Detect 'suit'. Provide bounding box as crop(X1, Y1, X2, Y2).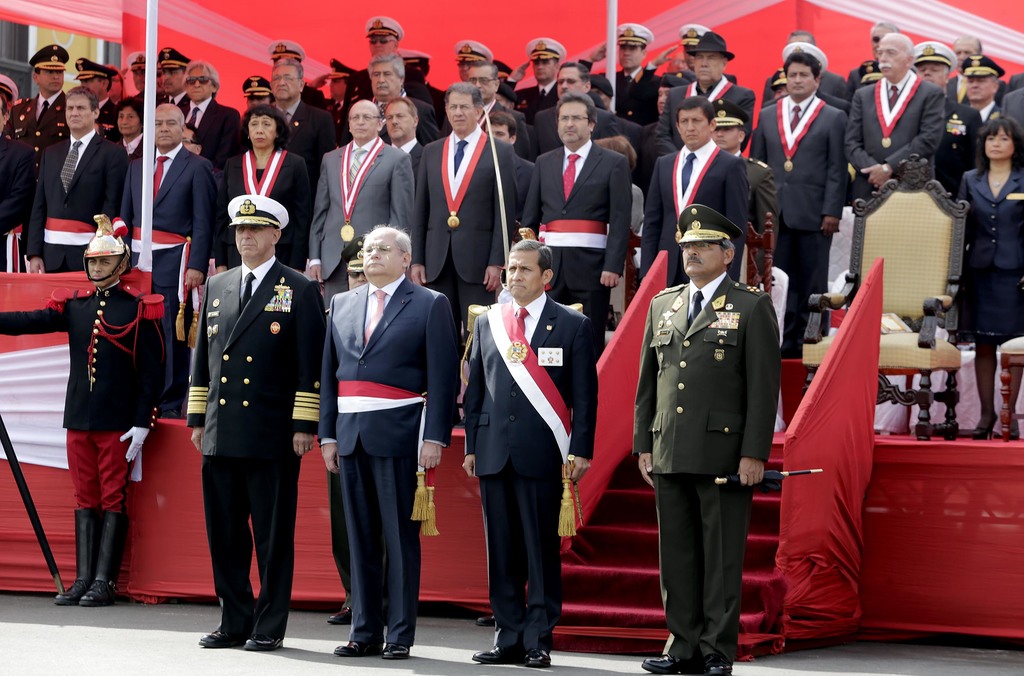
crop(516, 157, 535, 201).
